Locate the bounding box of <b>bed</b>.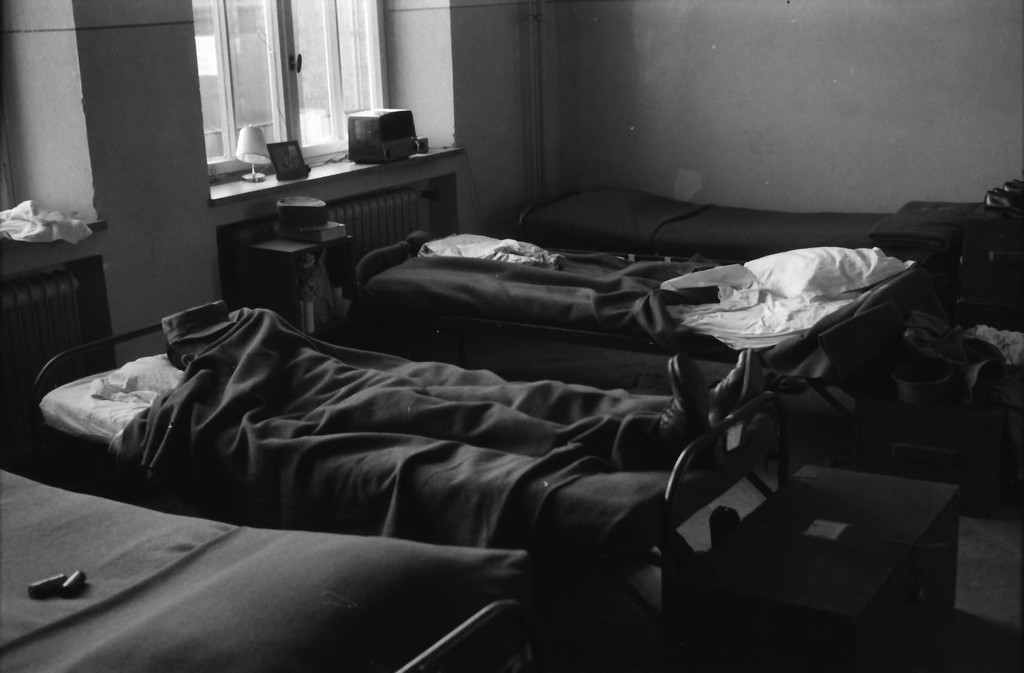
Bounding box: [534,175,1018,291].
